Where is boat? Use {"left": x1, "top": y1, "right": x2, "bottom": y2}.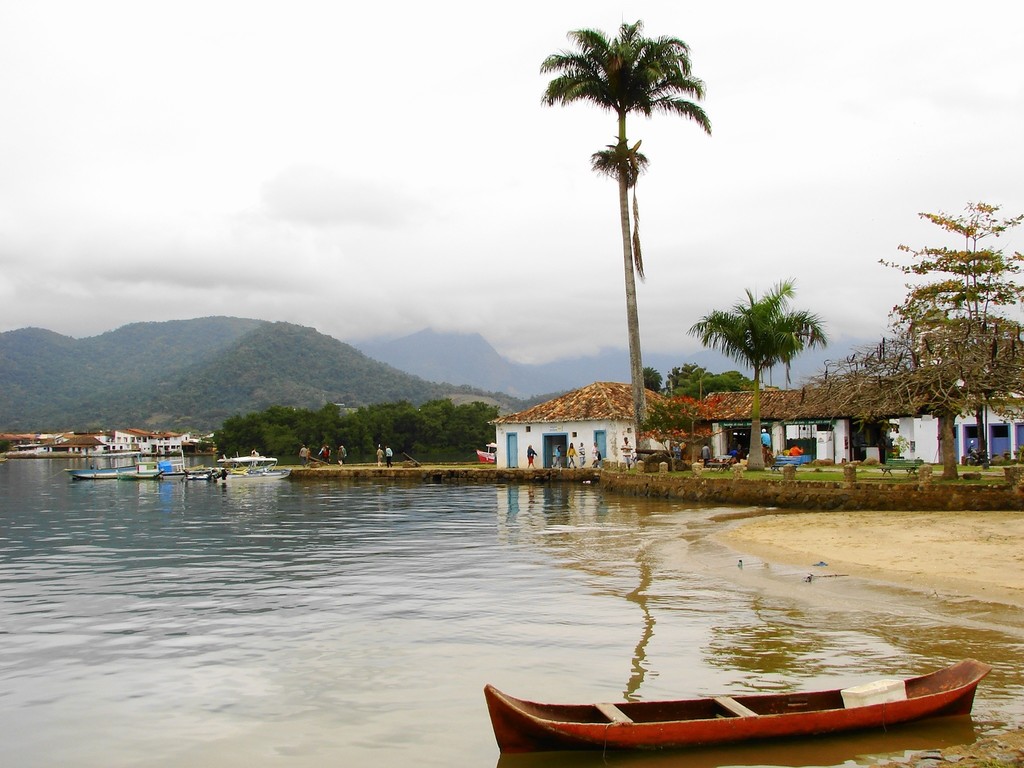
{"left": 67, "top": 447, "right": 192, "bottom": 481}.
